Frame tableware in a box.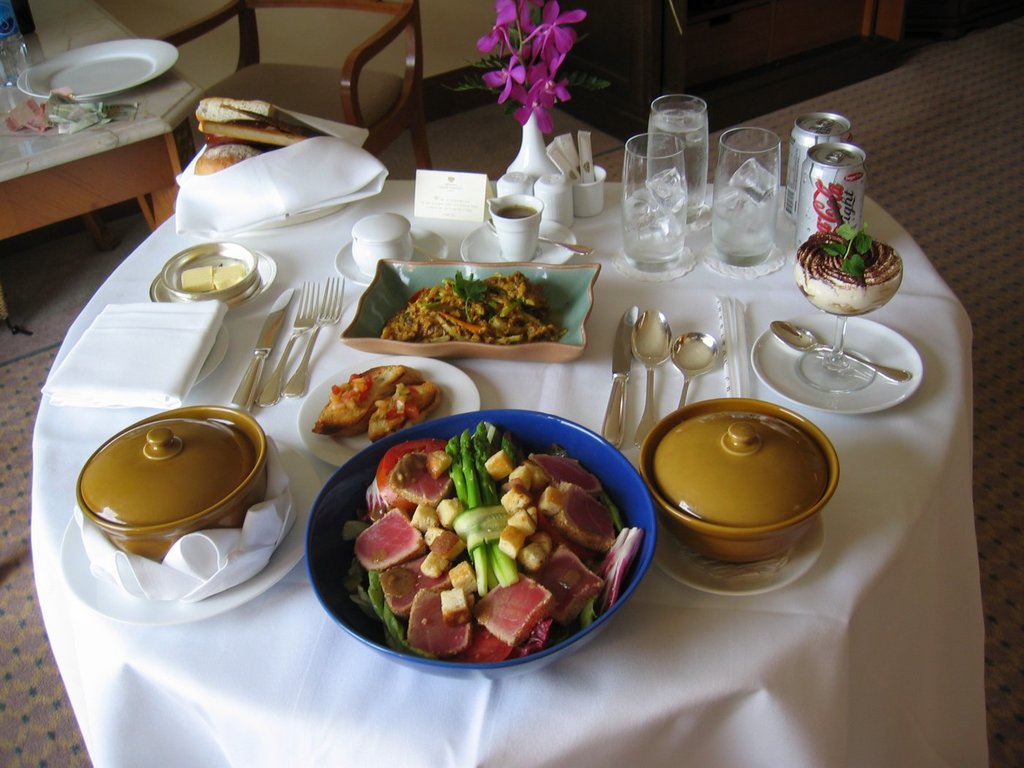
detection(631, 308, 675, 454).
